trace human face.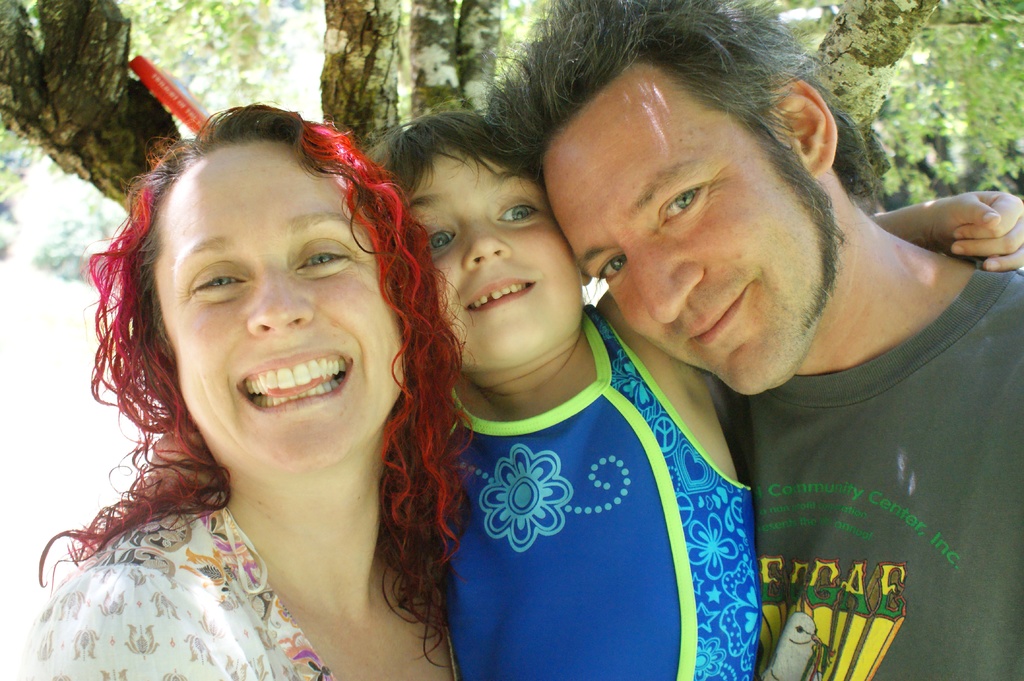
Traced to <region>396, 131, 596, 408</region>.
